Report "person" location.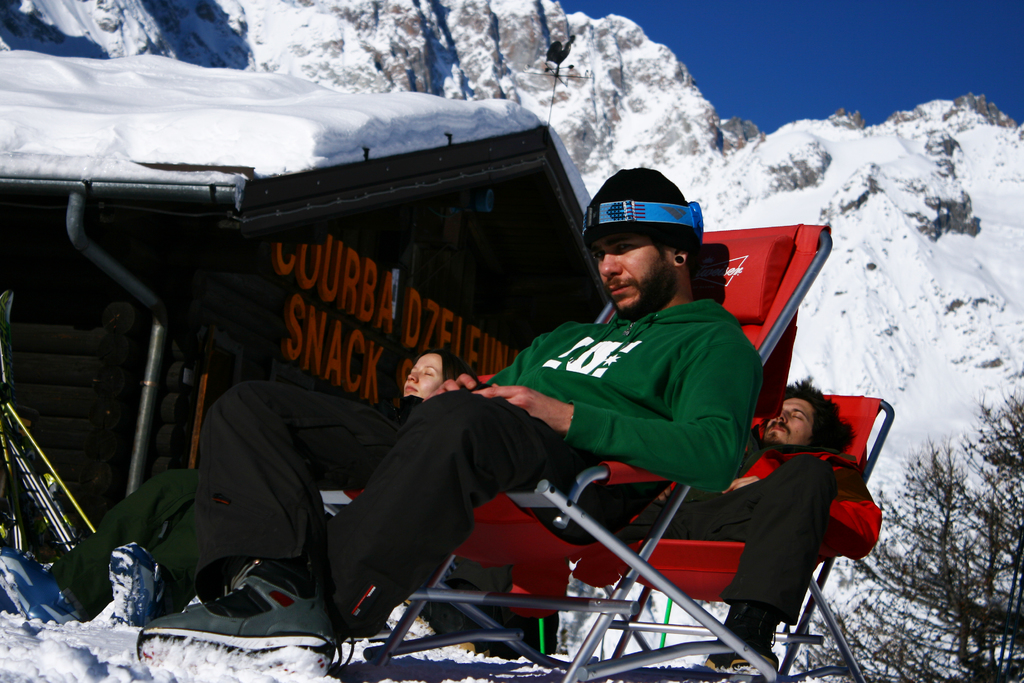
Report: 134/166/759/675.
